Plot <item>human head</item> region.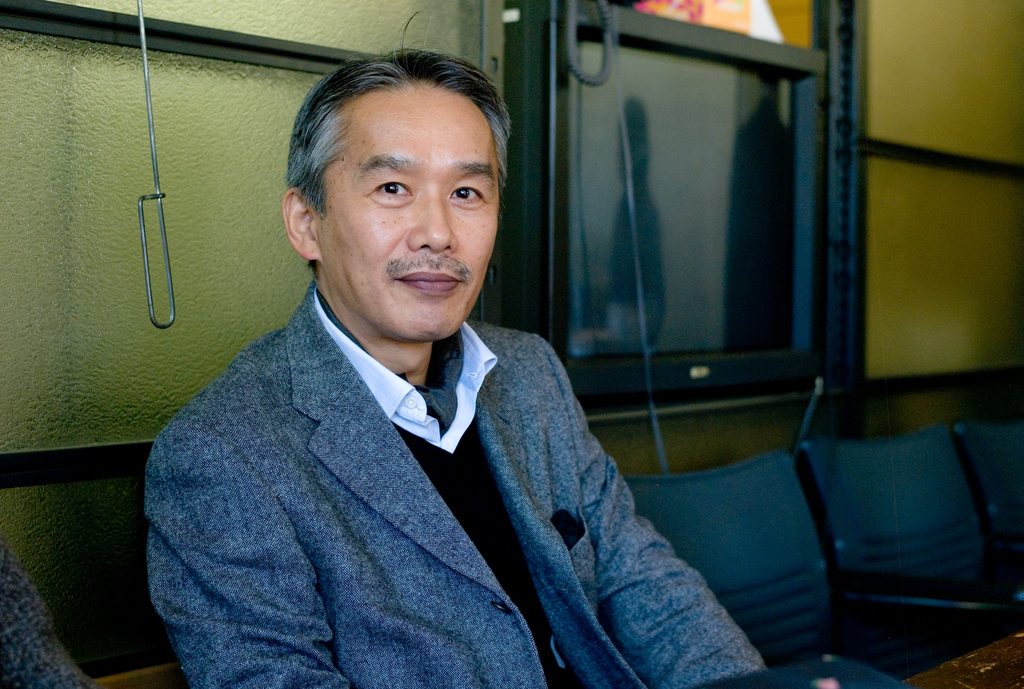
Plotted at 276:8:510:342.
